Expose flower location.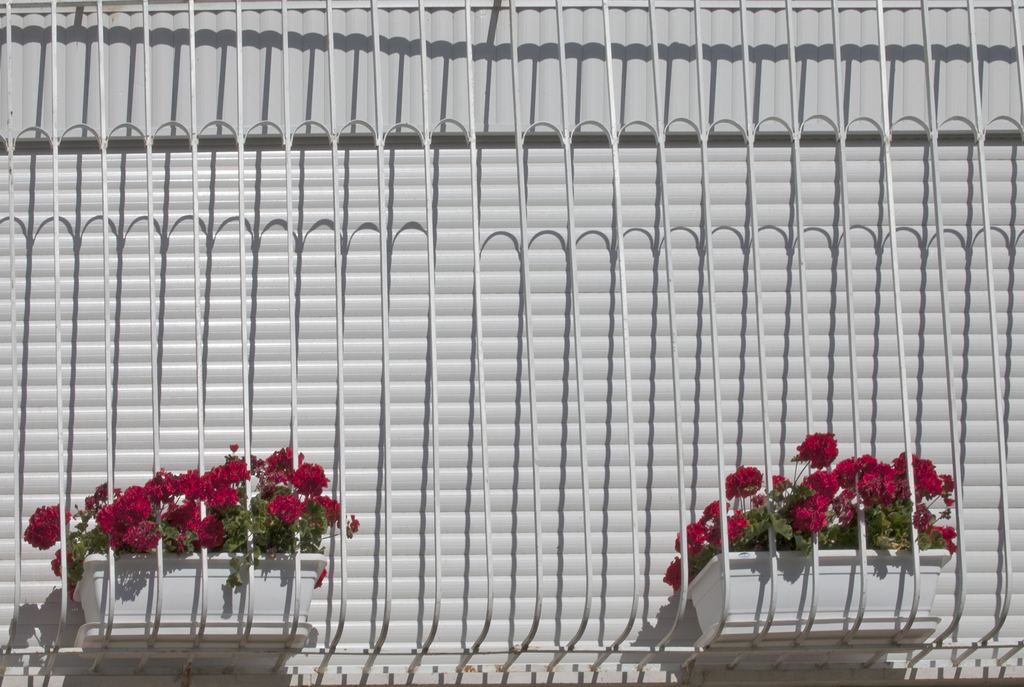
Exposed at l=268, t=495, r=305, b=523.
